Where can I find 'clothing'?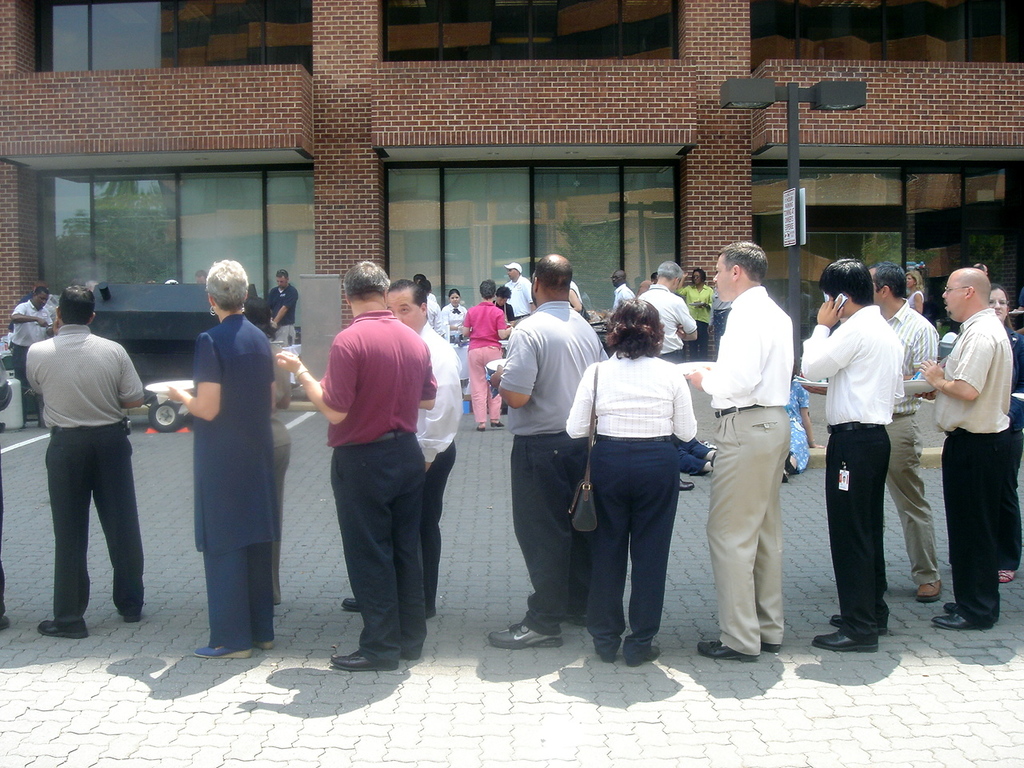
You can find it at {"x1": 297, "y1": 278, "x2": 447, "y2": 621}.
